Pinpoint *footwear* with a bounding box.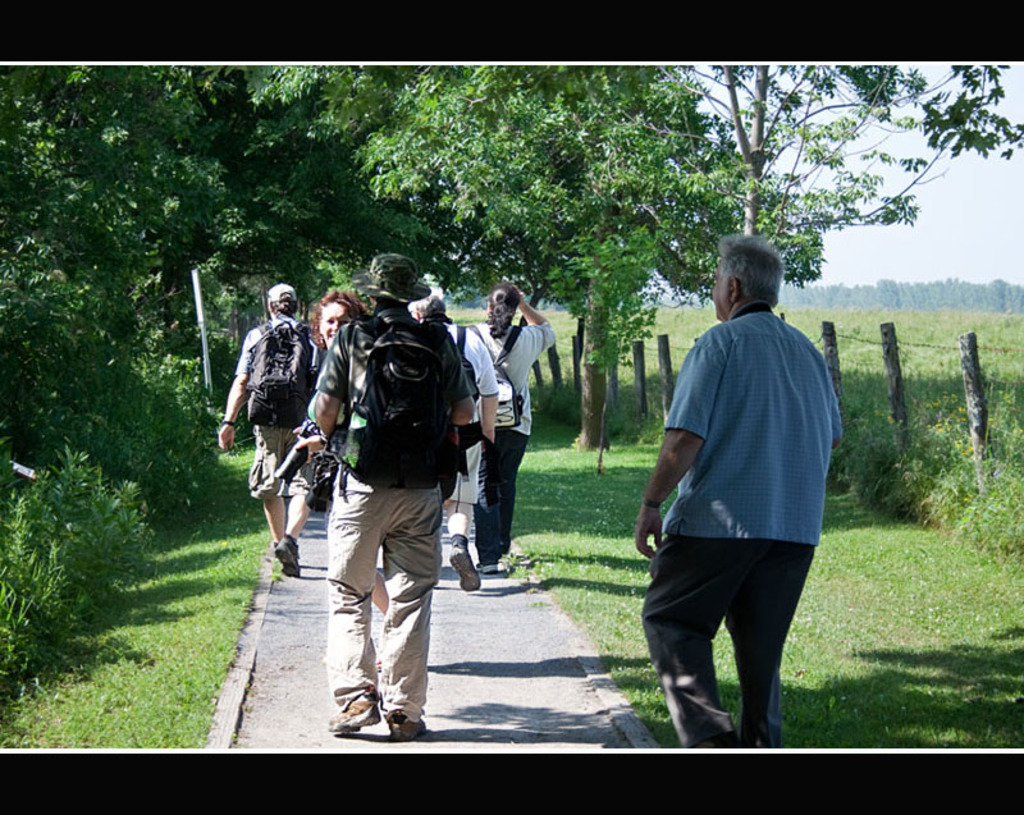
(388, 713, 415, 740).
